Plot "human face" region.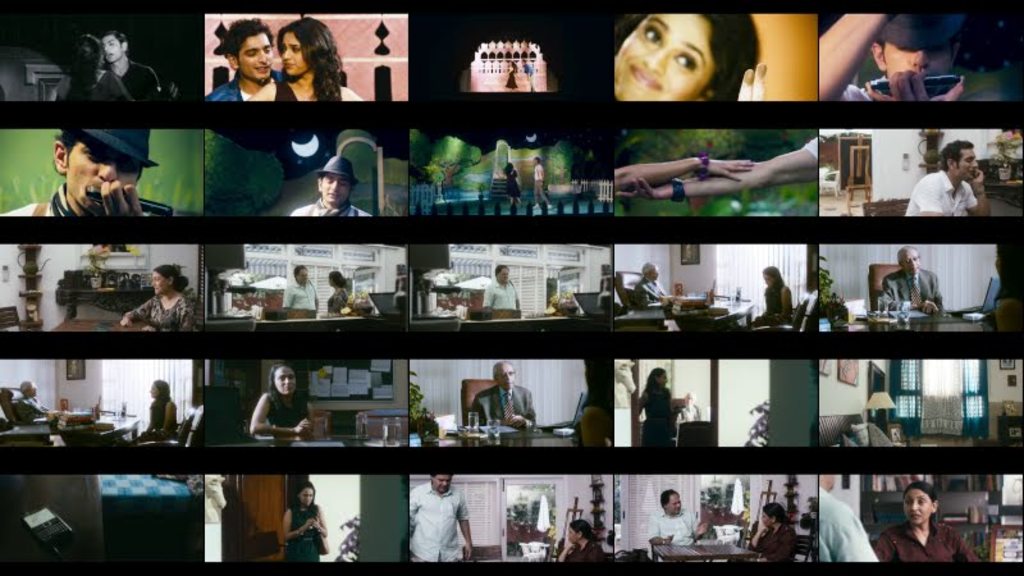
Plotted at [900,493,931,520].
